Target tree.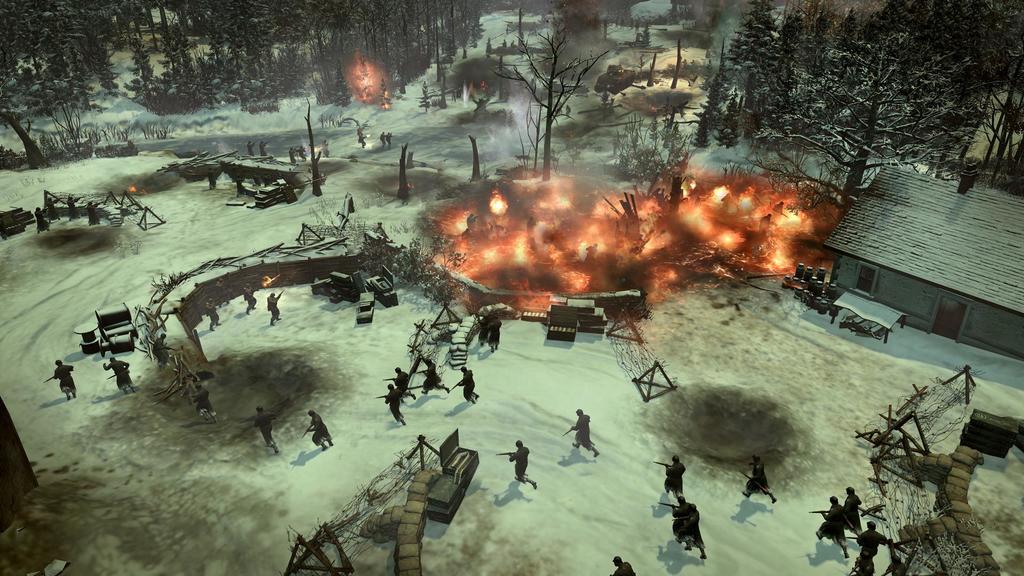
Target region: 559,0,607,51.
